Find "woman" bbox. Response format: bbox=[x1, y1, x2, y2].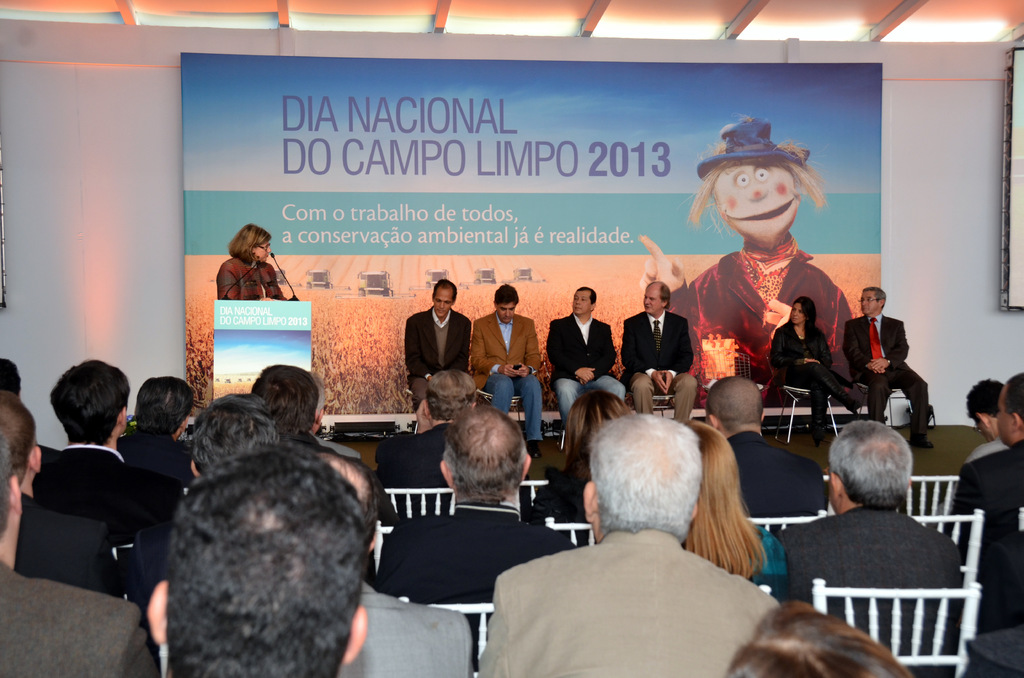
bbox=[522, 394, 629, 546].
